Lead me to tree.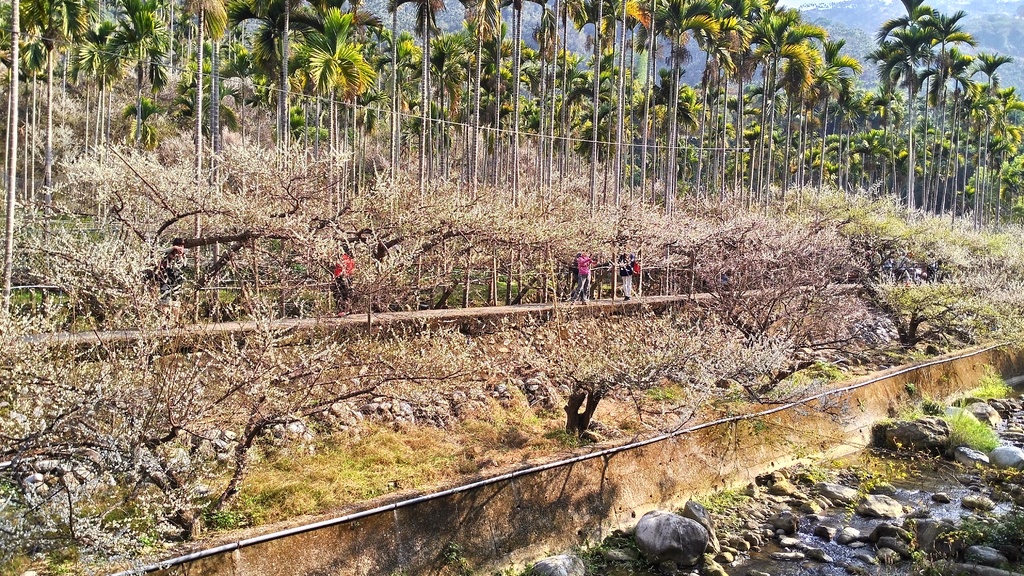
Lead to locate(676, 72, 739, 209).
